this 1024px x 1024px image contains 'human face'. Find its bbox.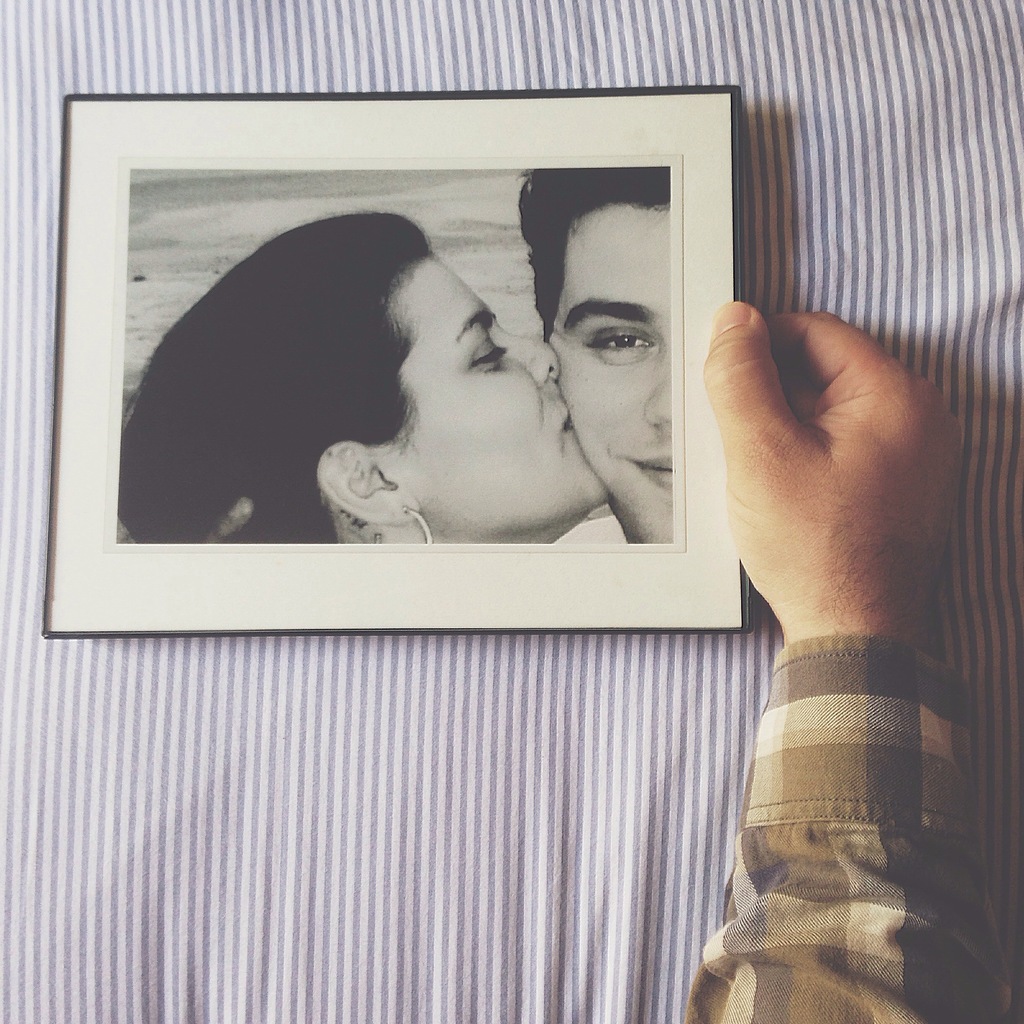
x1=390, y1=237, x2=614, y2=541.
